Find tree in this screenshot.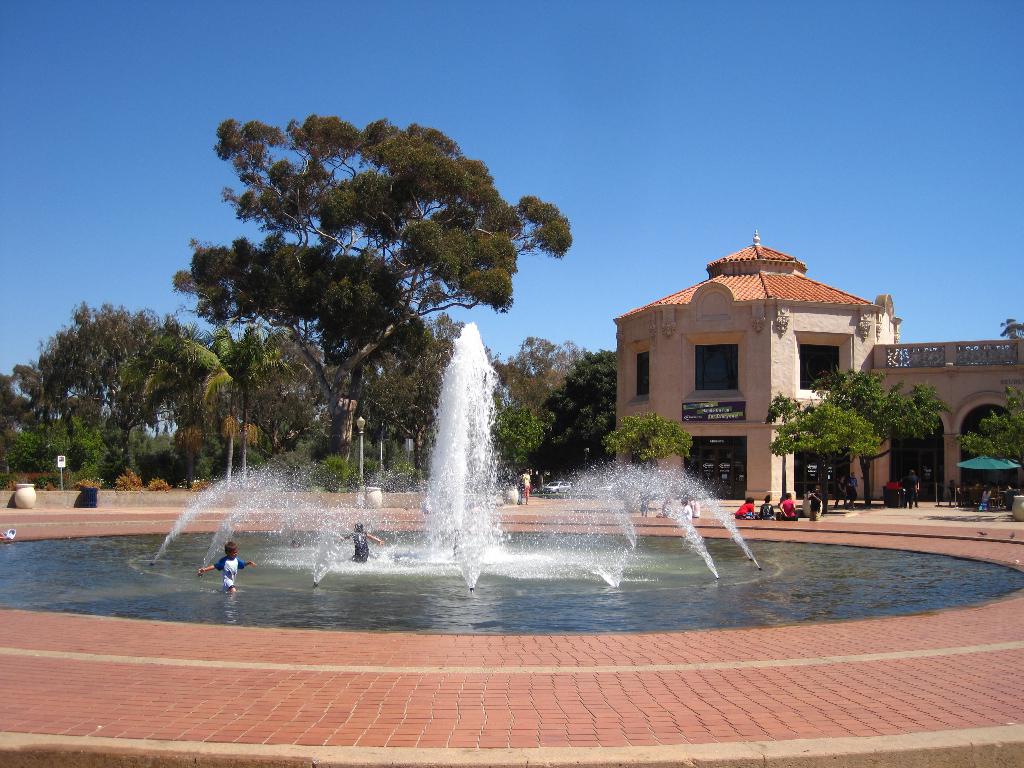
The bounding box for tree is locate(954, 384, 1023, 490).
